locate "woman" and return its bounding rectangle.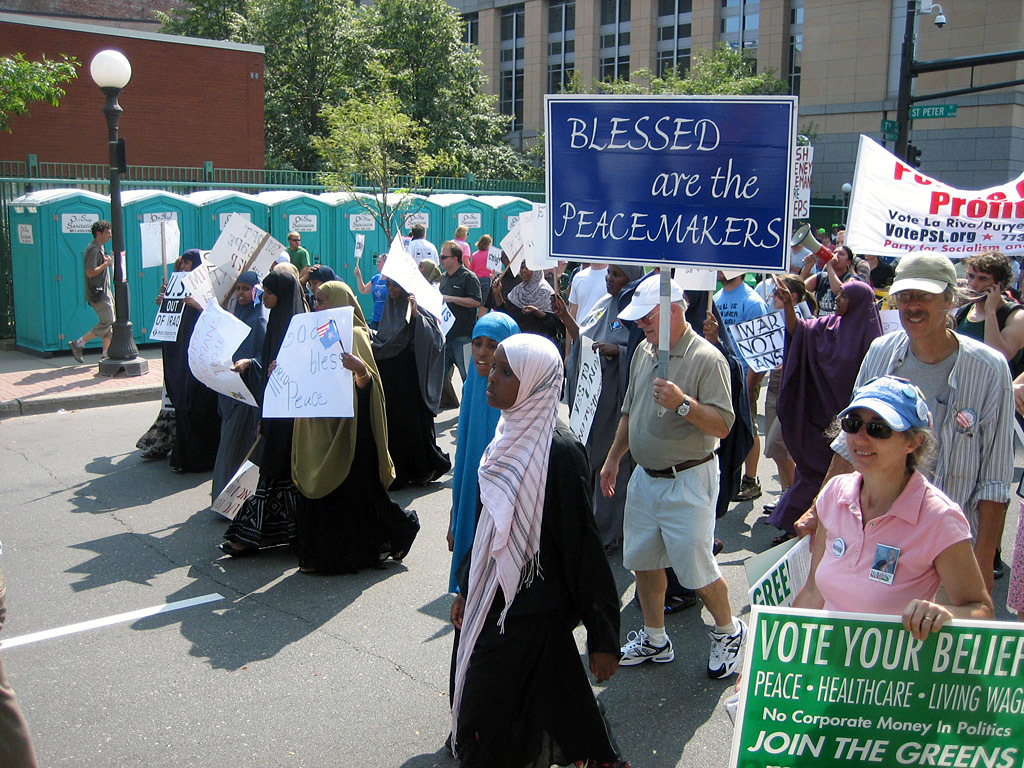
crop(468, 234, 490, 318).
